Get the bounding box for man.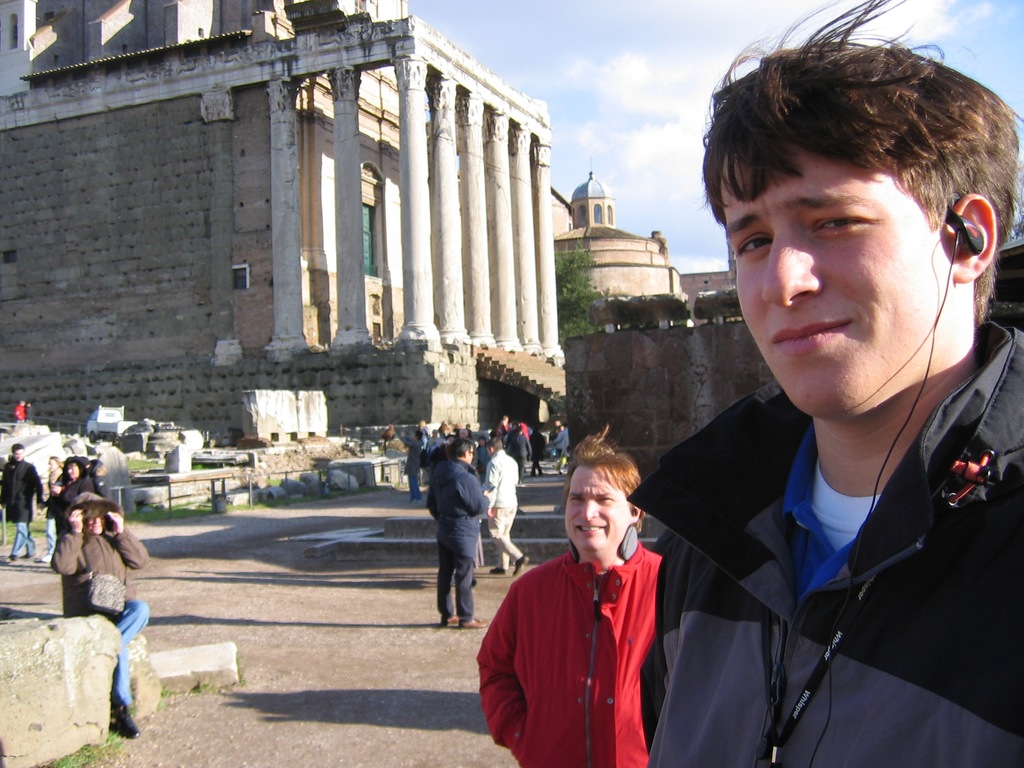
detection(477, 448, 692, 767).
